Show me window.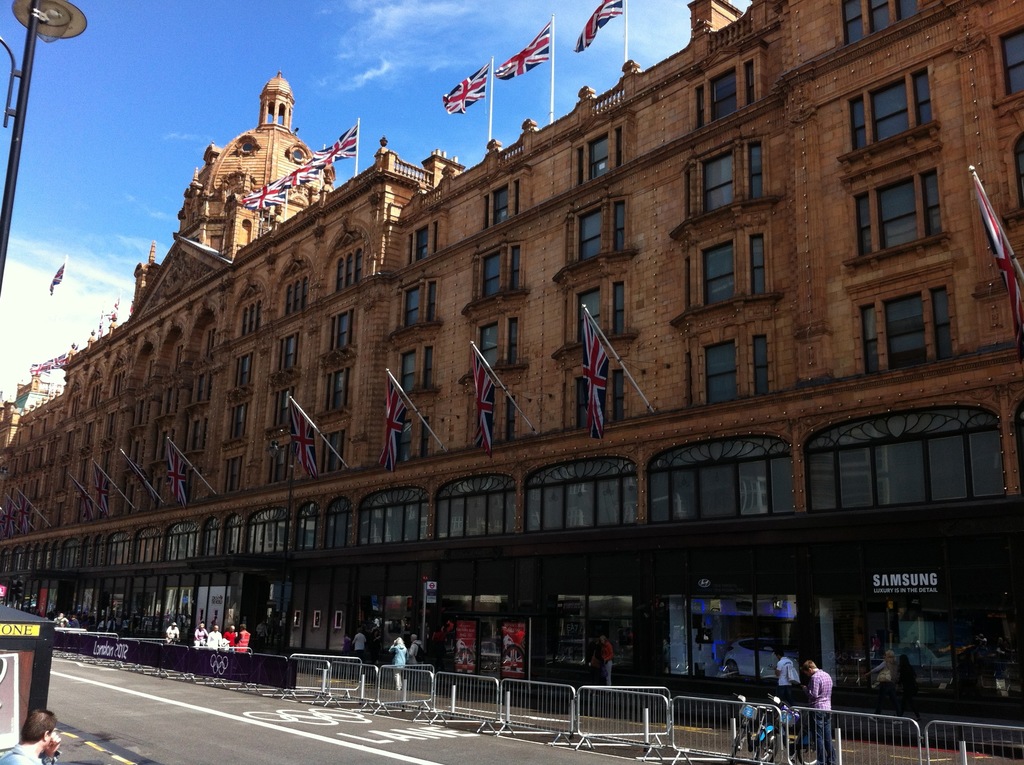
window is here: [394, 280, 442, 338].
